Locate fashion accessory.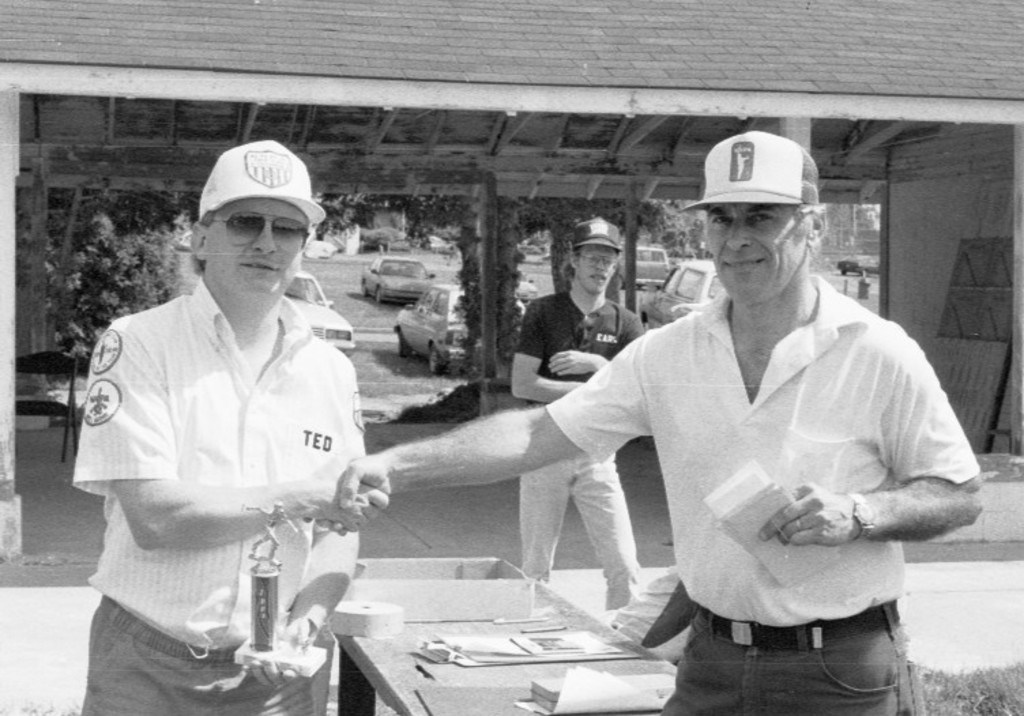
Bounding box: region(195, 139, 323, 226).
